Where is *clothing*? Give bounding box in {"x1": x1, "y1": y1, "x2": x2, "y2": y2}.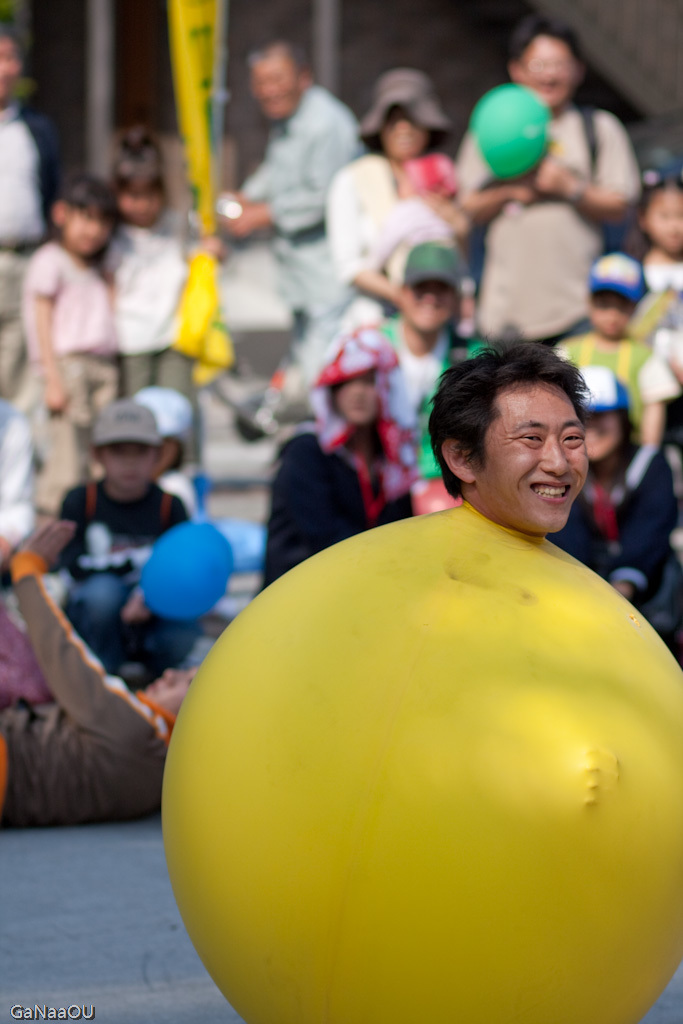
{"x1": 111, "y1": 211, "x2": 196, "y2": 345}.
